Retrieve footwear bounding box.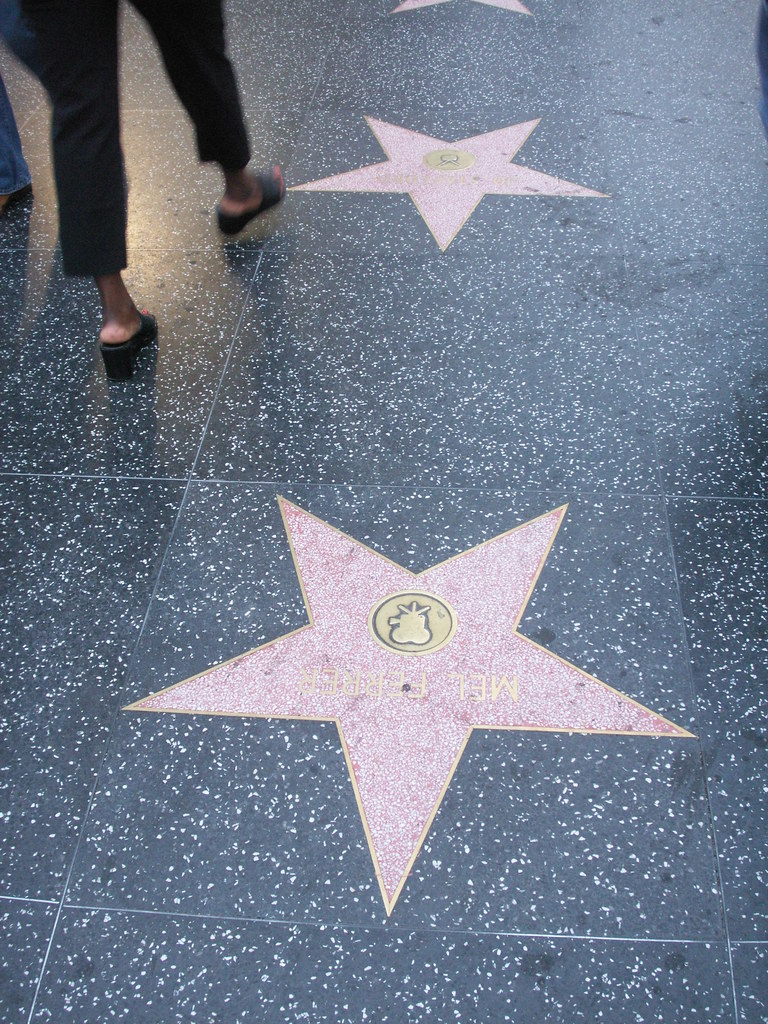
Bounding box: box(102, 298, 156, 381).
